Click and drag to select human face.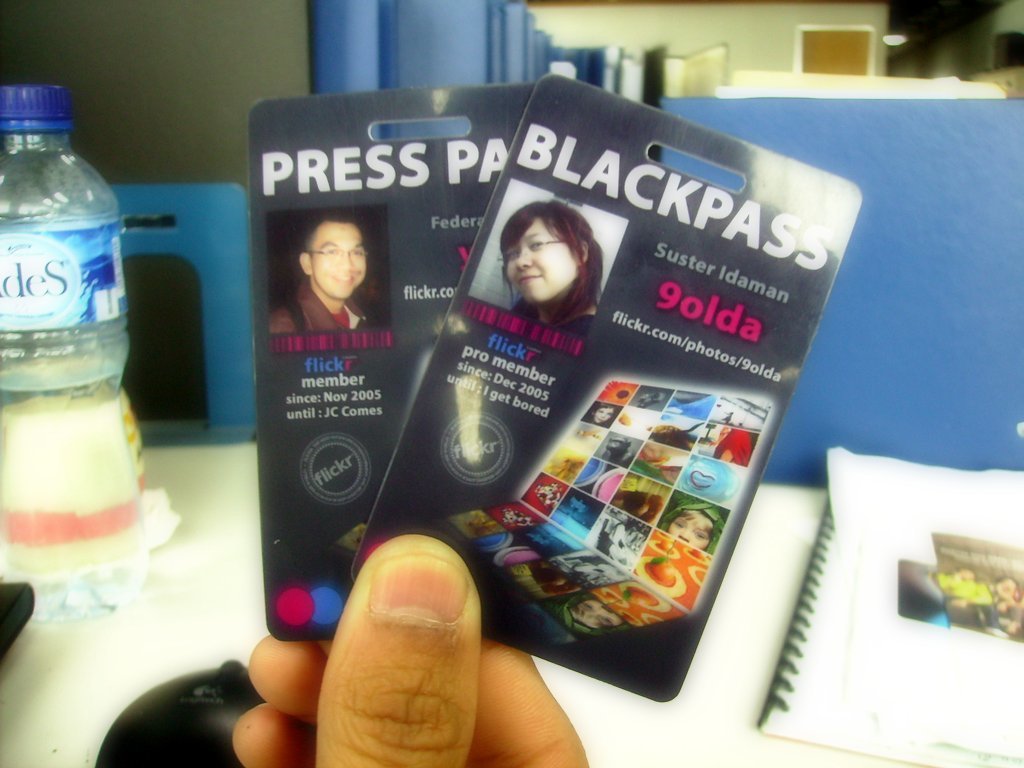
Selection: x1=668, y1=509, x2=715, y2=548.
